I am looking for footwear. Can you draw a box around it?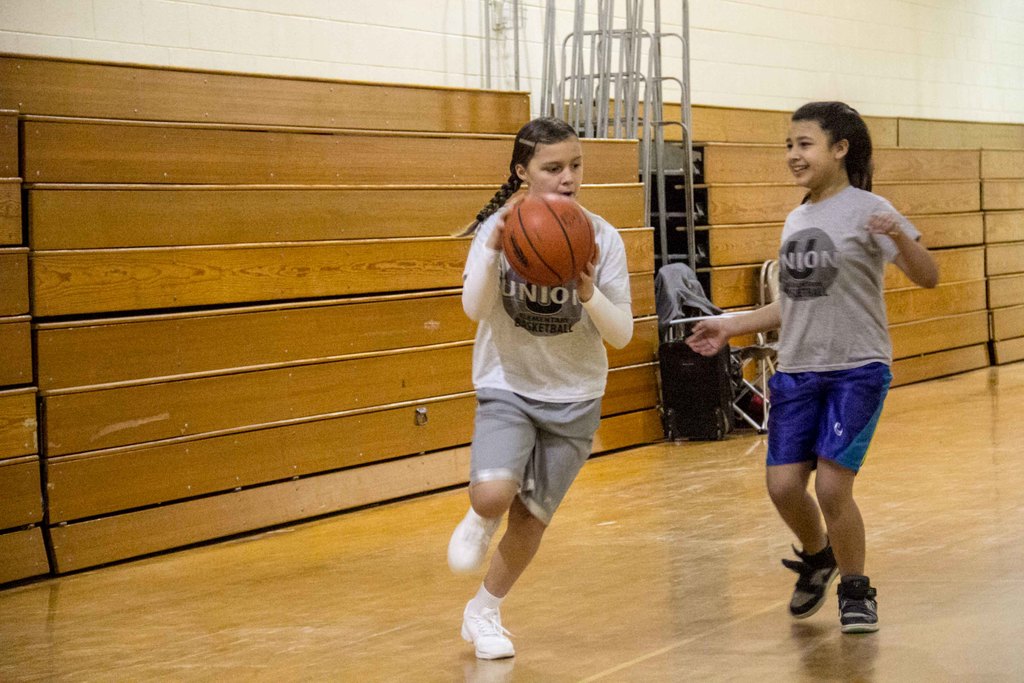
Sure, the bounding box is l=457, t=593, r=524, b=663.
